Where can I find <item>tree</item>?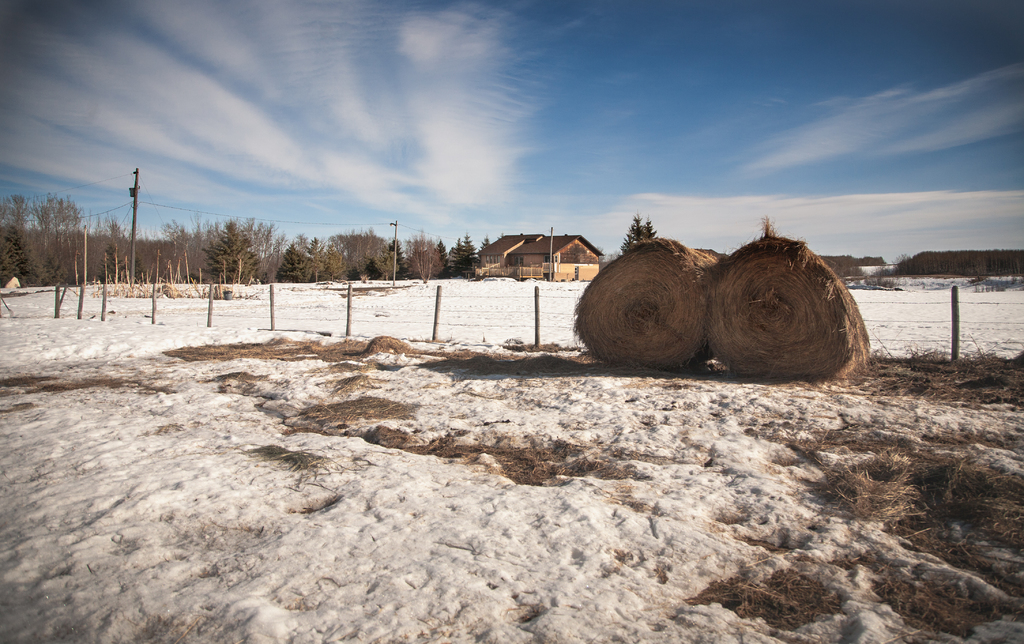
You can find it at bbox=(444, 234, 479, 285).
